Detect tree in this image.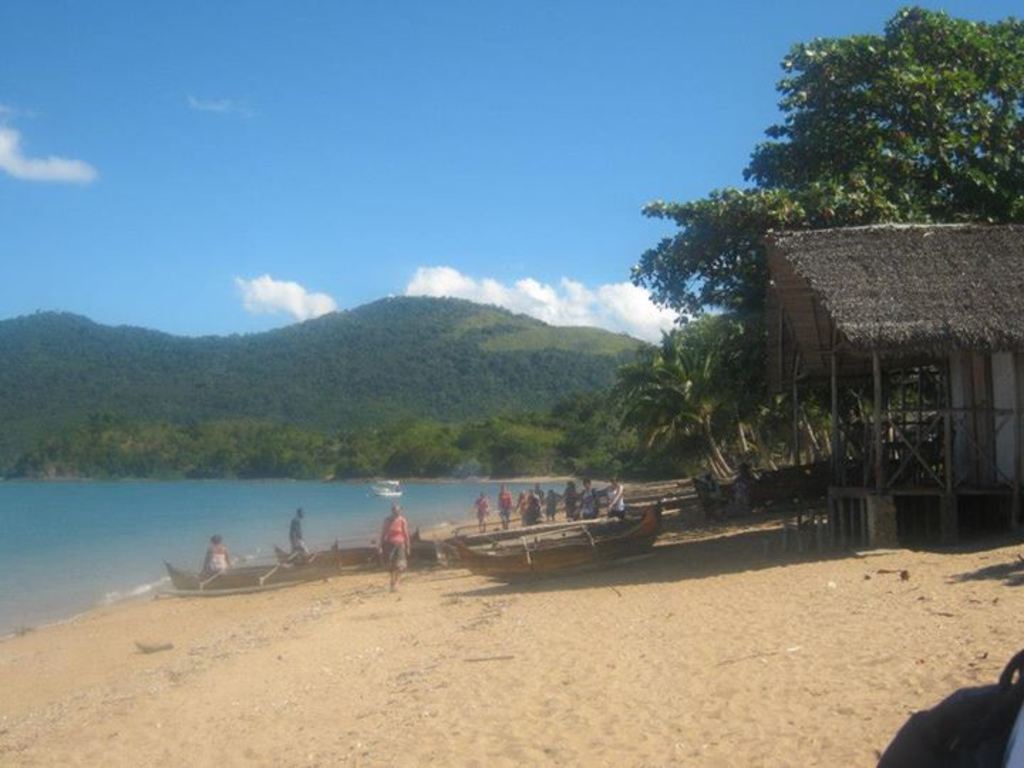
Detection: x1=626, y1=6, x2=1023, y2=402.
